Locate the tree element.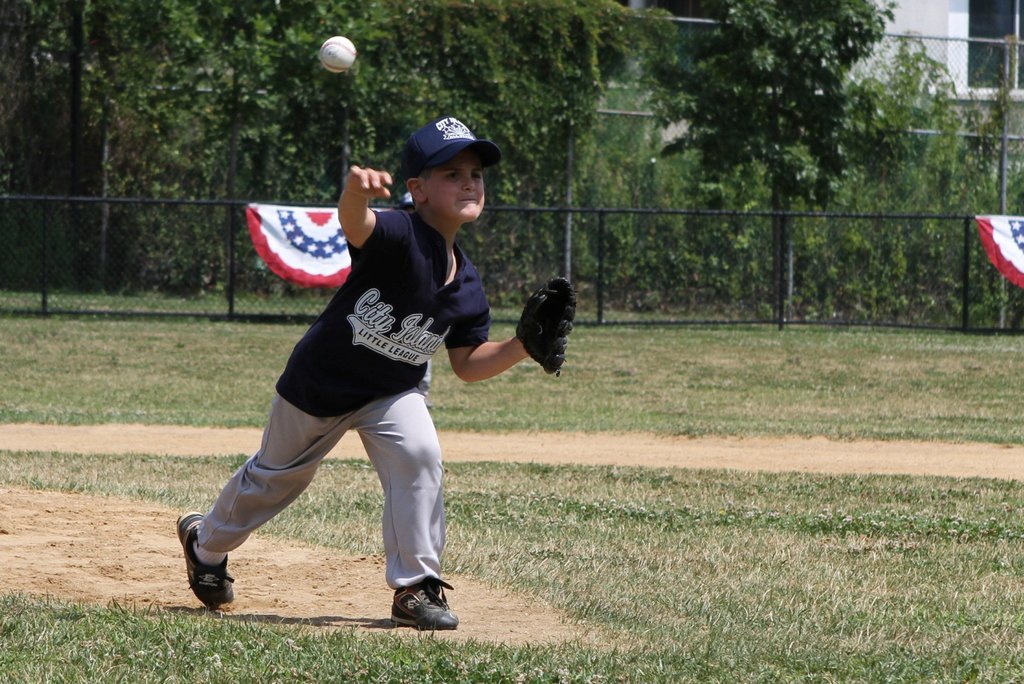
Element bbox: detection(645, 0, 905, 325).
